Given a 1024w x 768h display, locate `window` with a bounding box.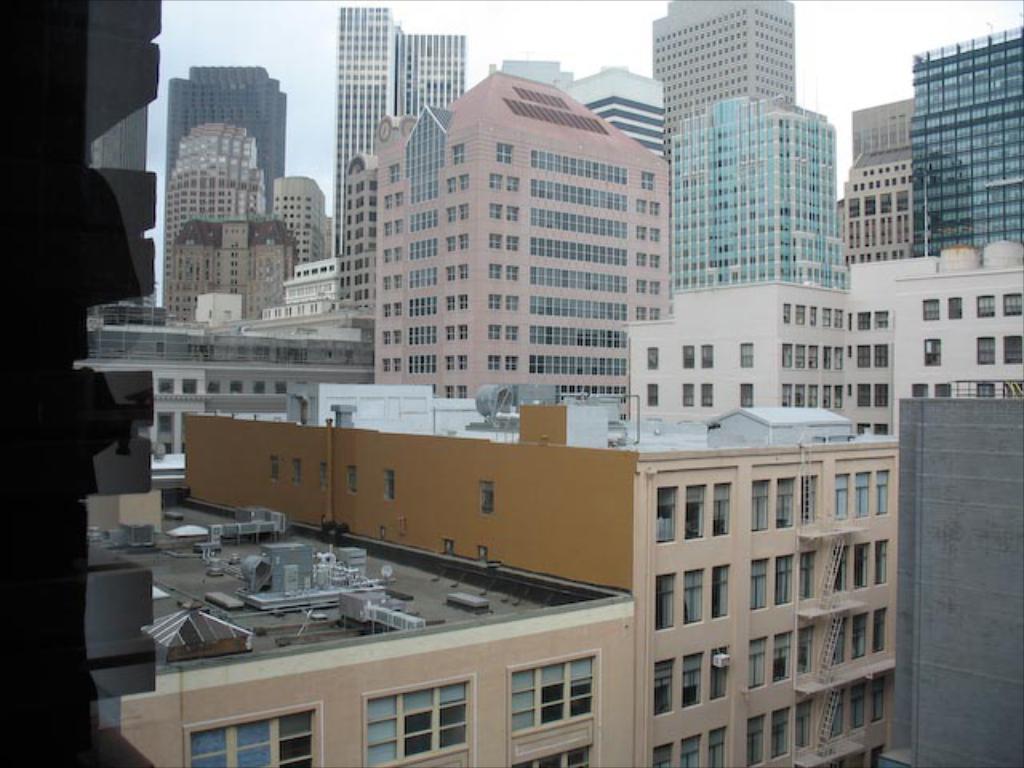
Located: locate(515, 742, 598, 765).
